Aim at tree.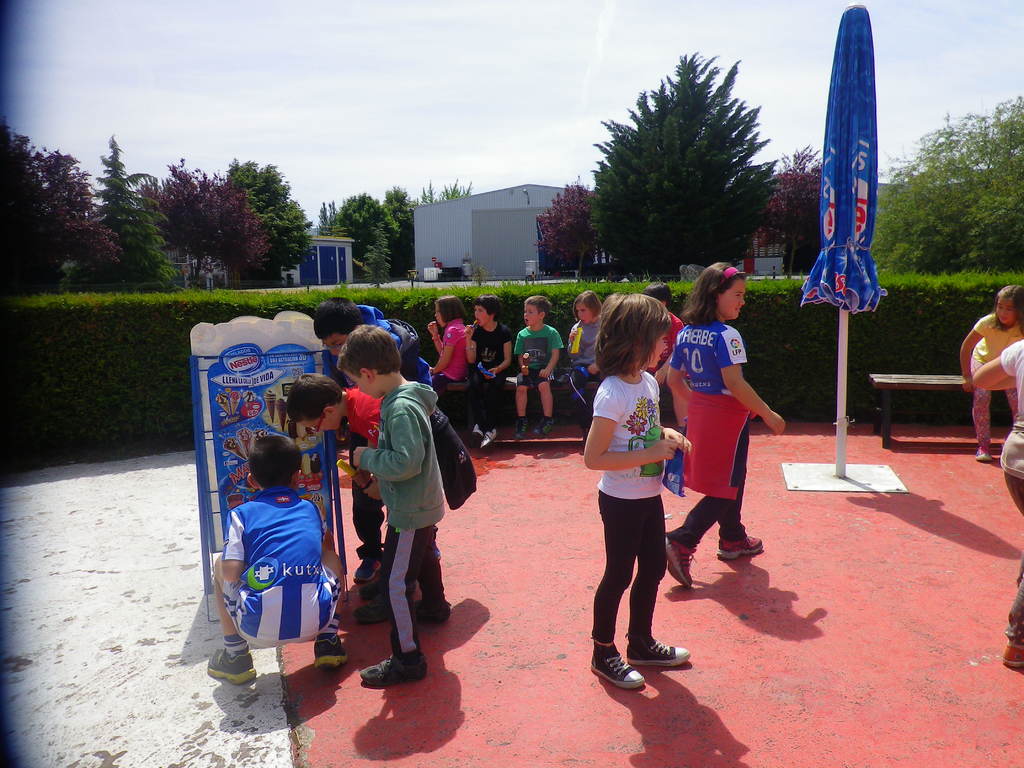
Aimed at [415,177,474,203].
